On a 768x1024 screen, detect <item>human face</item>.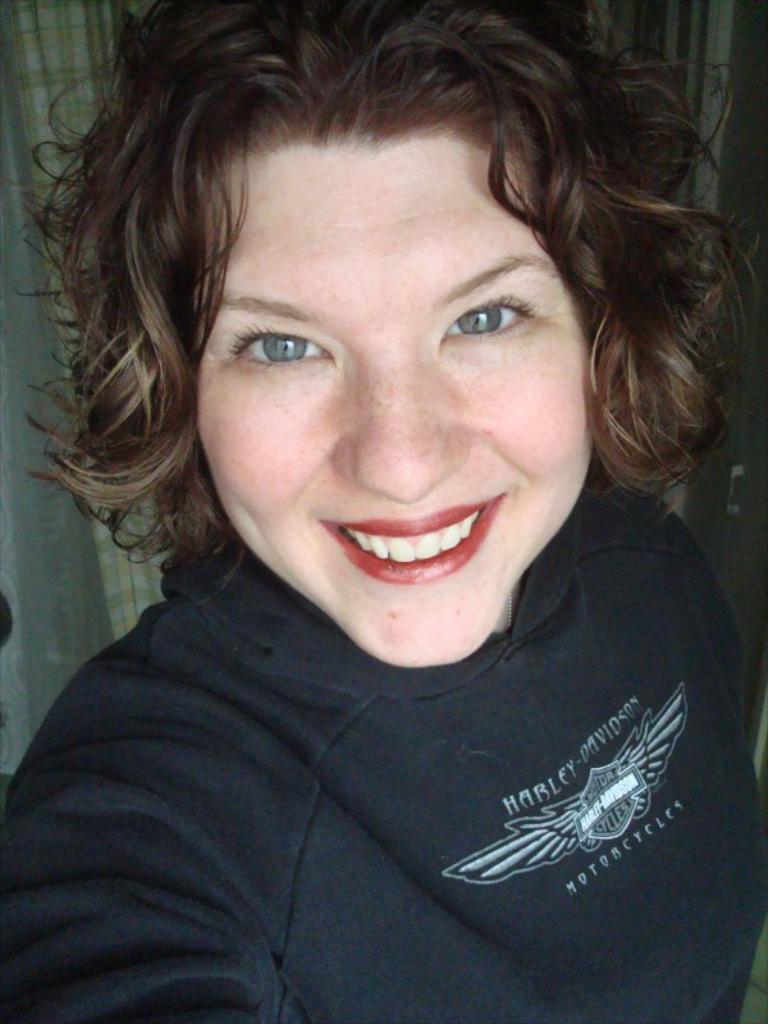
{"left": 193, "top": 143, "right": 594, "bottom": 666}.
